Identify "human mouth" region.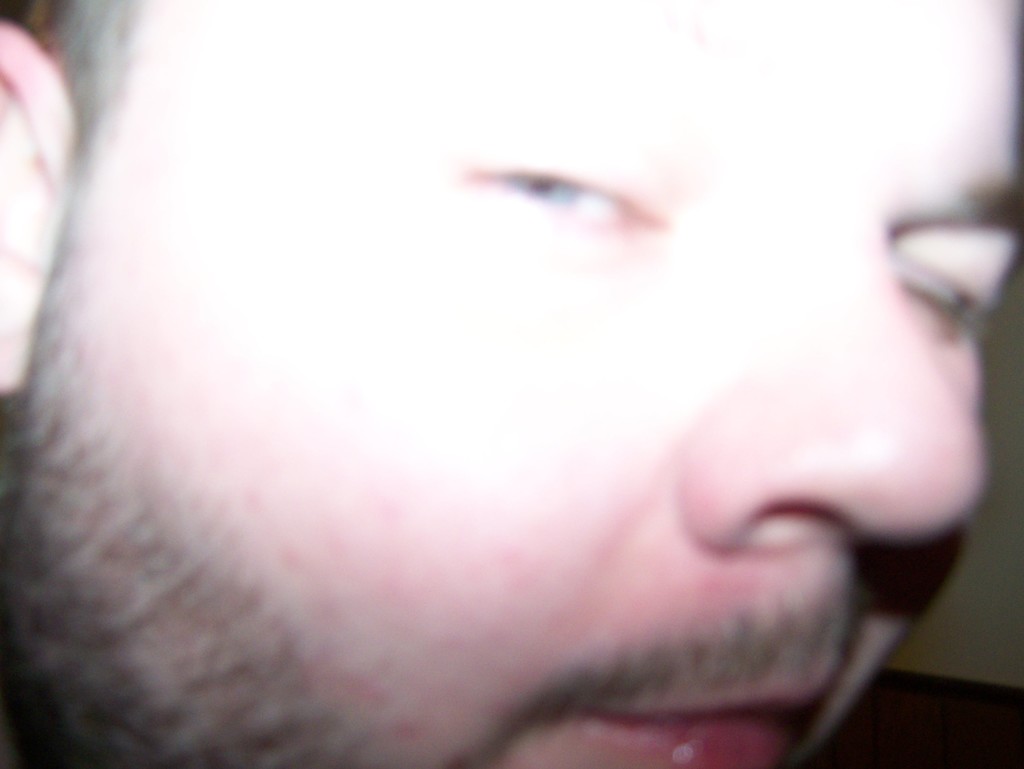
Region: [x1=589, y1=681, x2=816, y2=768].
